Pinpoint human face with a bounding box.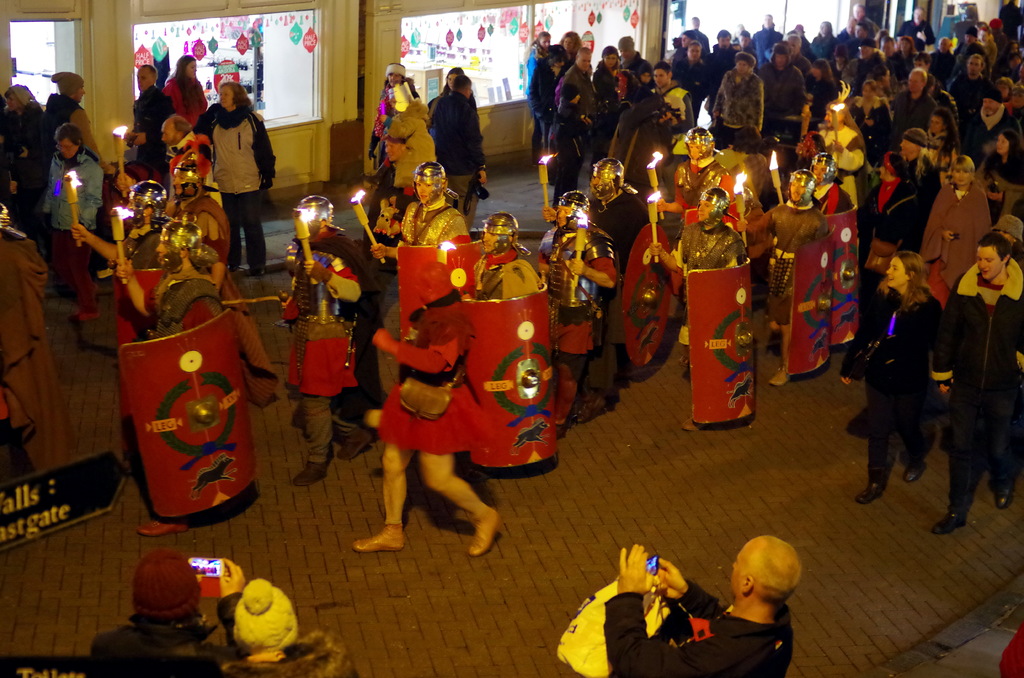
558,204,573,228.
